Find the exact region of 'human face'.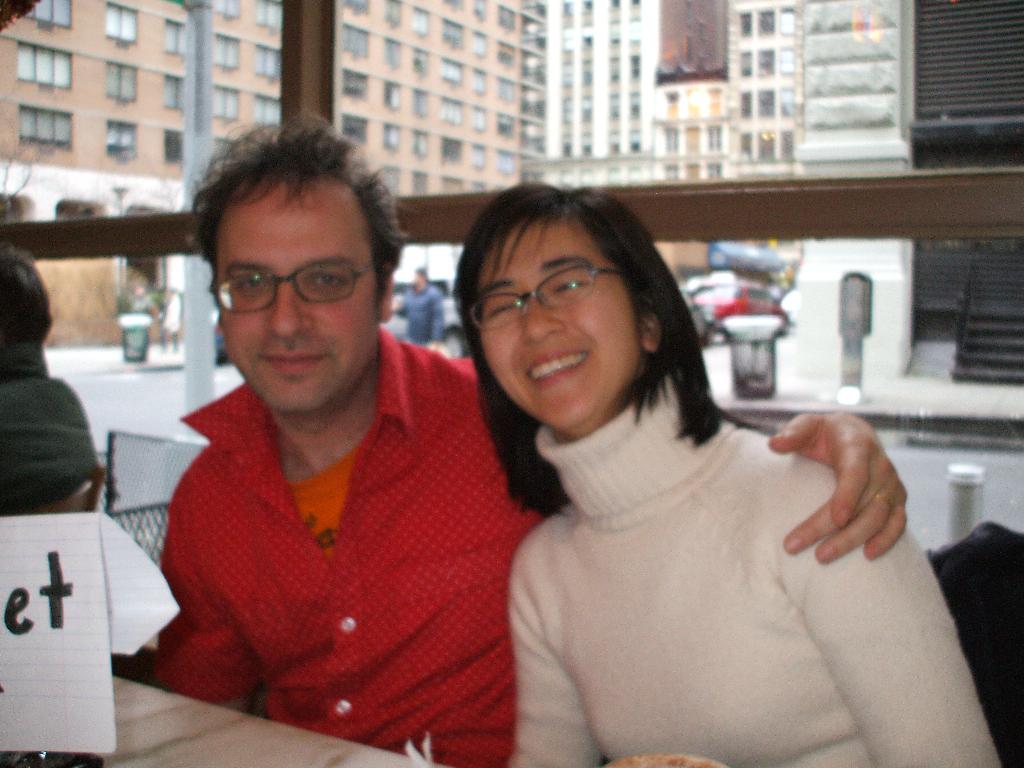
Exact region: crop(218, 177, 372, 415).
